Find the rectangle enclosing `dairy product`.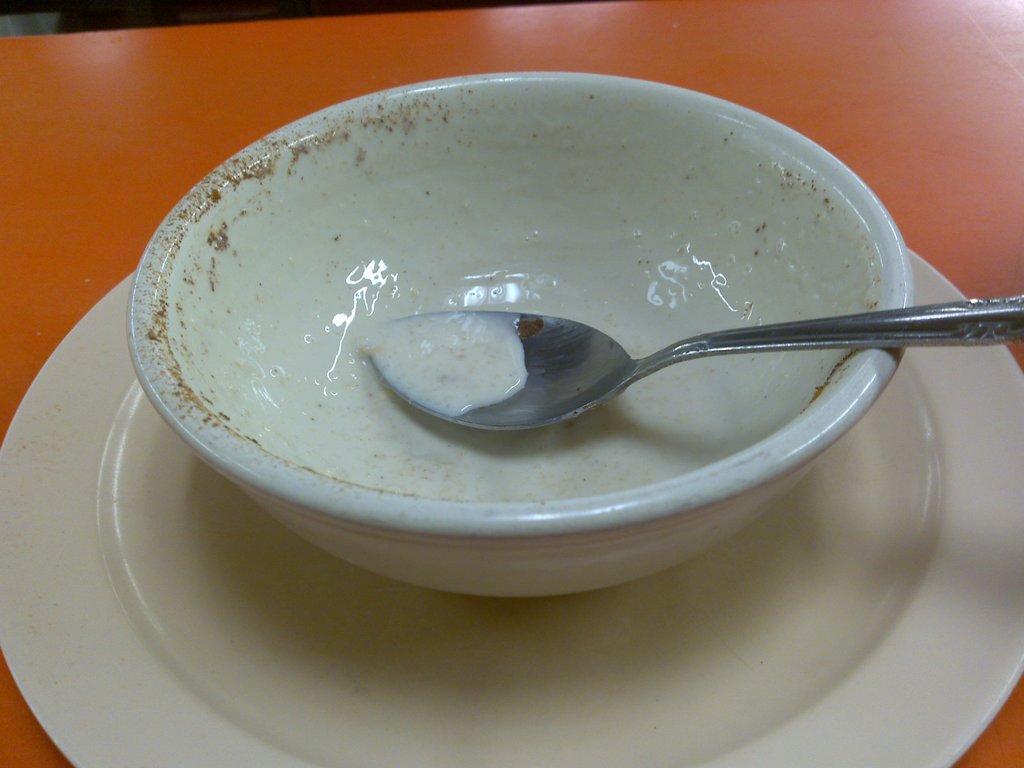
rect(163, 87, 881, 501).
